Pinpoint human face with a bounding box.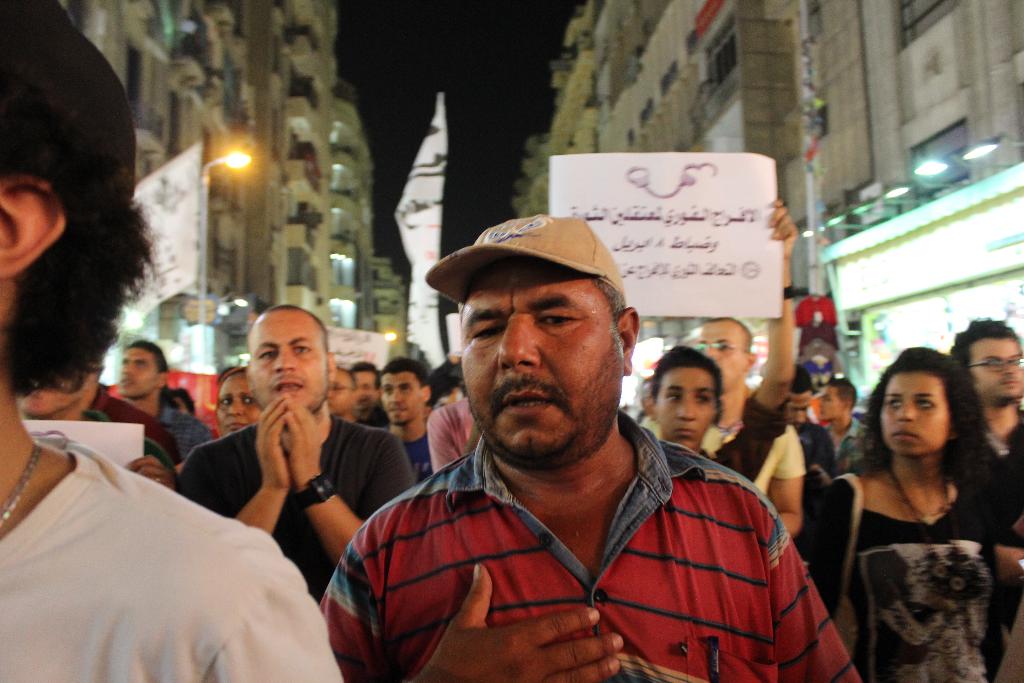
left=463, top=260, right=621, bottom=454.
